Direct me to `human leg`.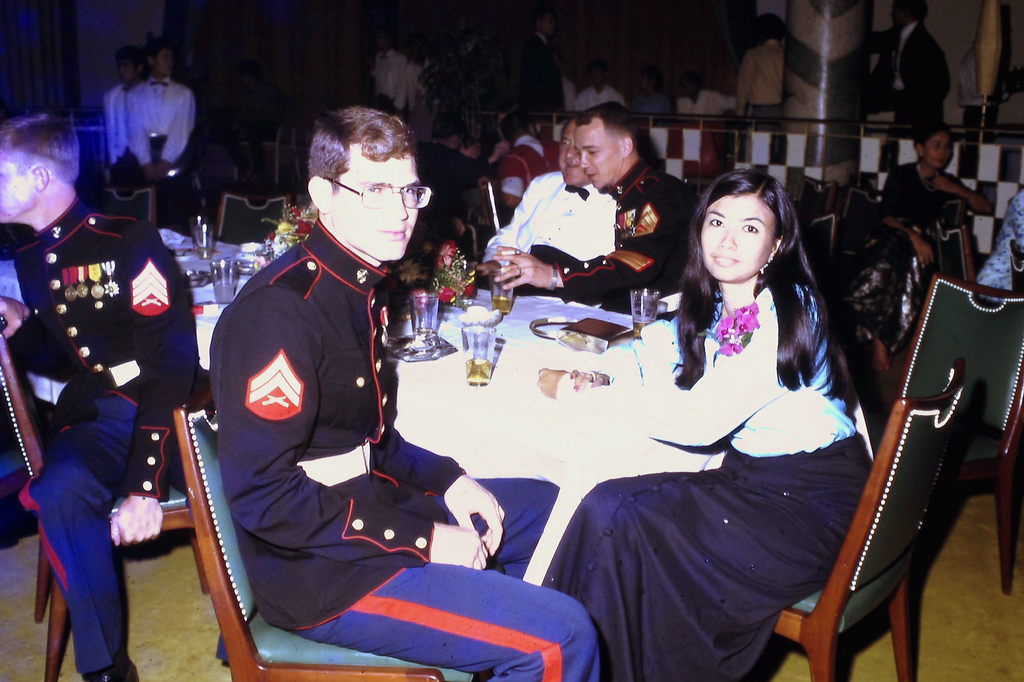
Direction: 435,481,564,577.
